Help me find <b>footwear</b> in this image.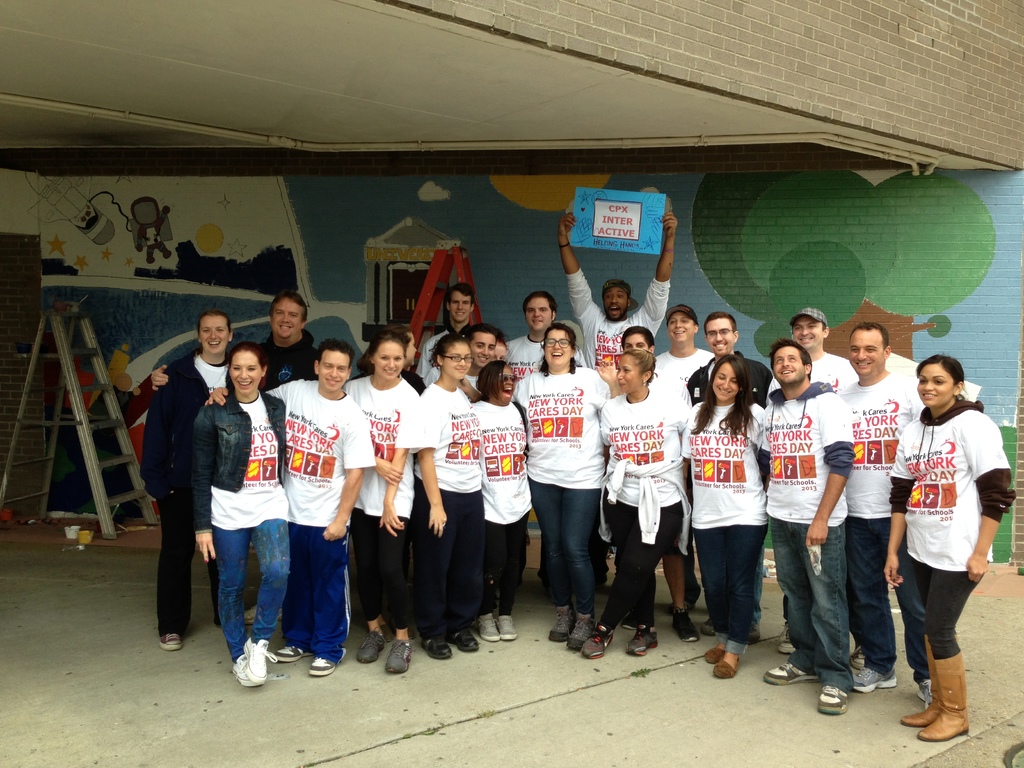
Found it: crop(670, 610, 694, 643).
